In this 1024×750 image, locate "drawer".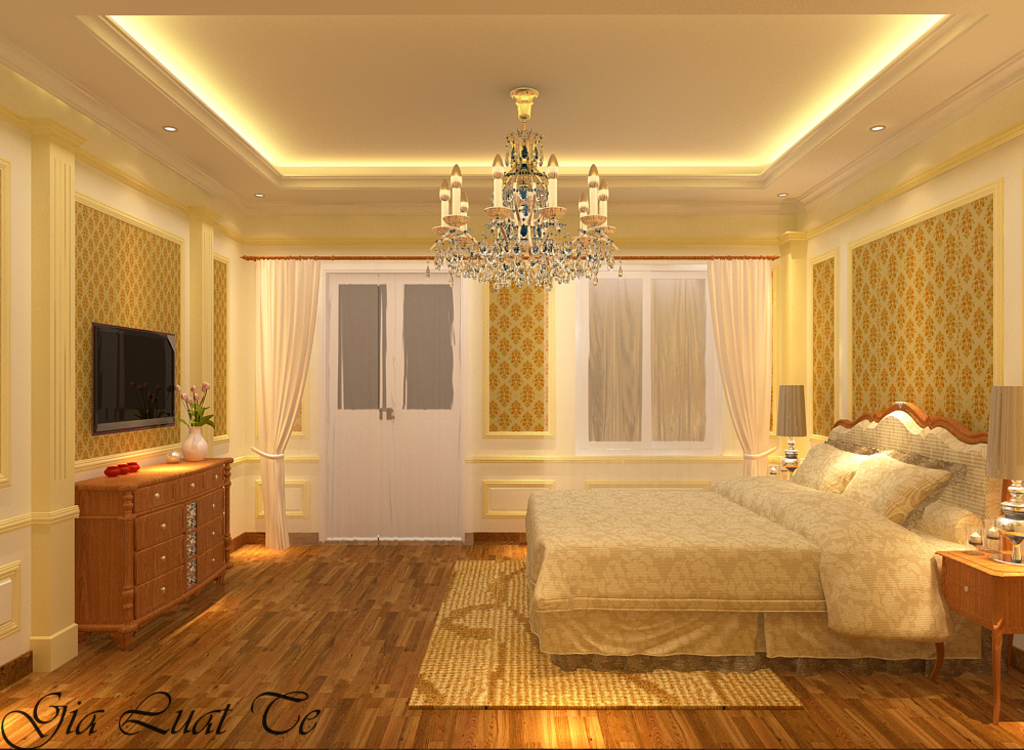
Bounding box: (x1=133, y1=504, x2=187, y2=550).
